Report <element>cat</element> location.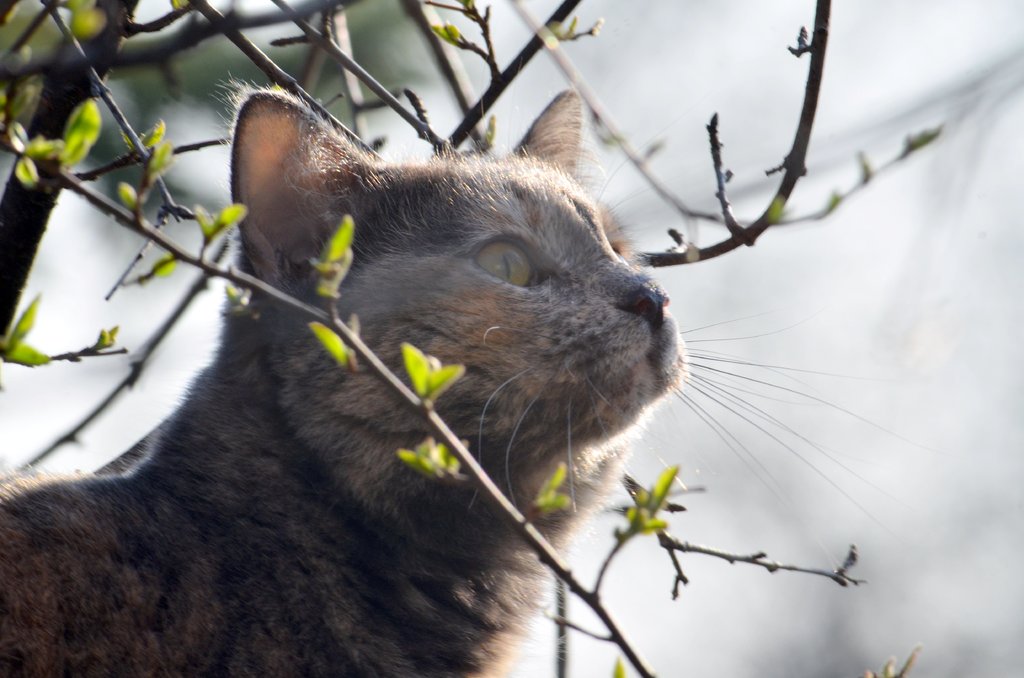
Report: select_region(0, 77, 873, 677).
